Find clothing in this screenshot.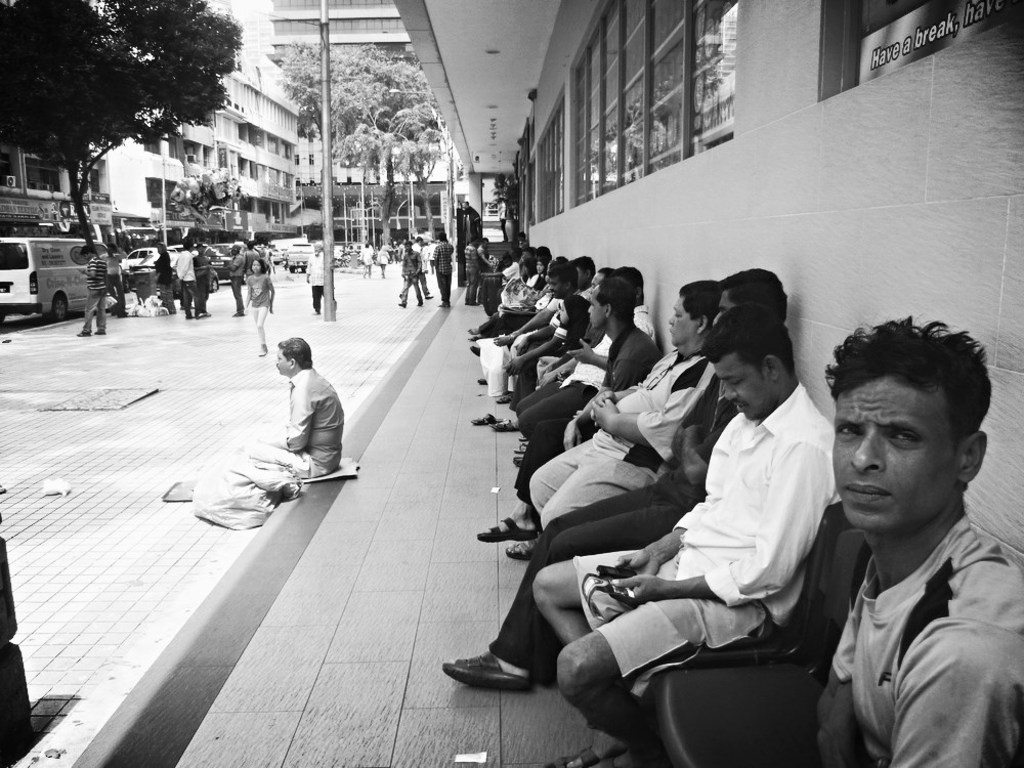
The bounding box for clothing is box=[571, 369, 846, 702].
